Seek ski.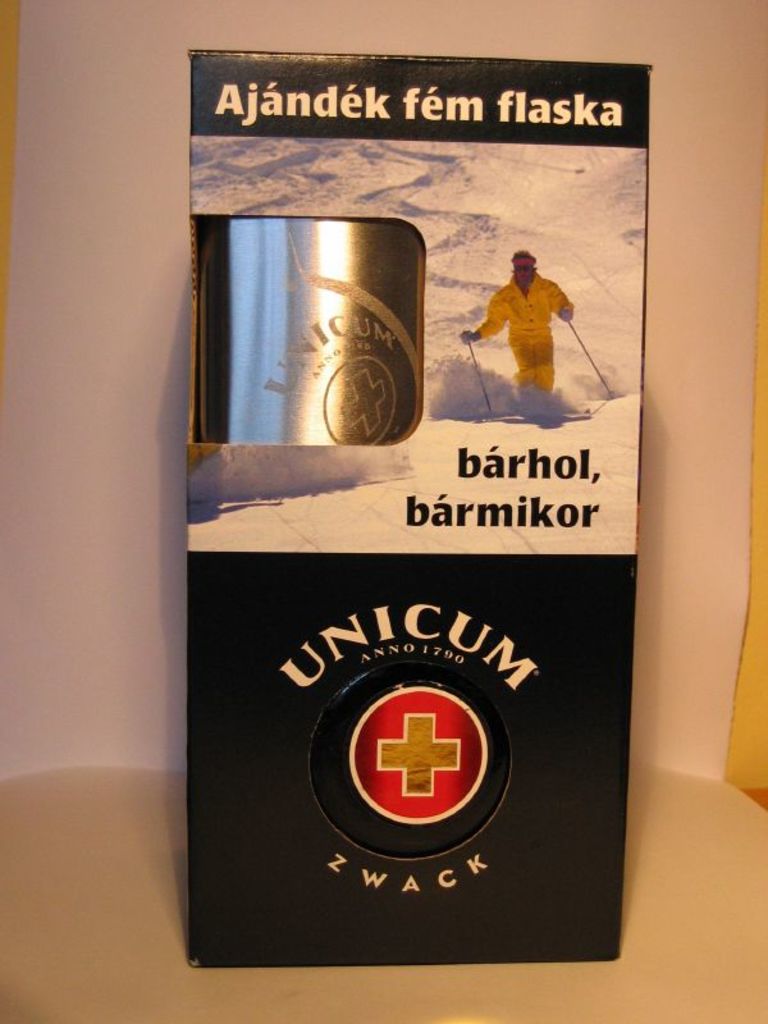
{"left": 467, "top": 402, "right": 594, "bottom": 428}.
